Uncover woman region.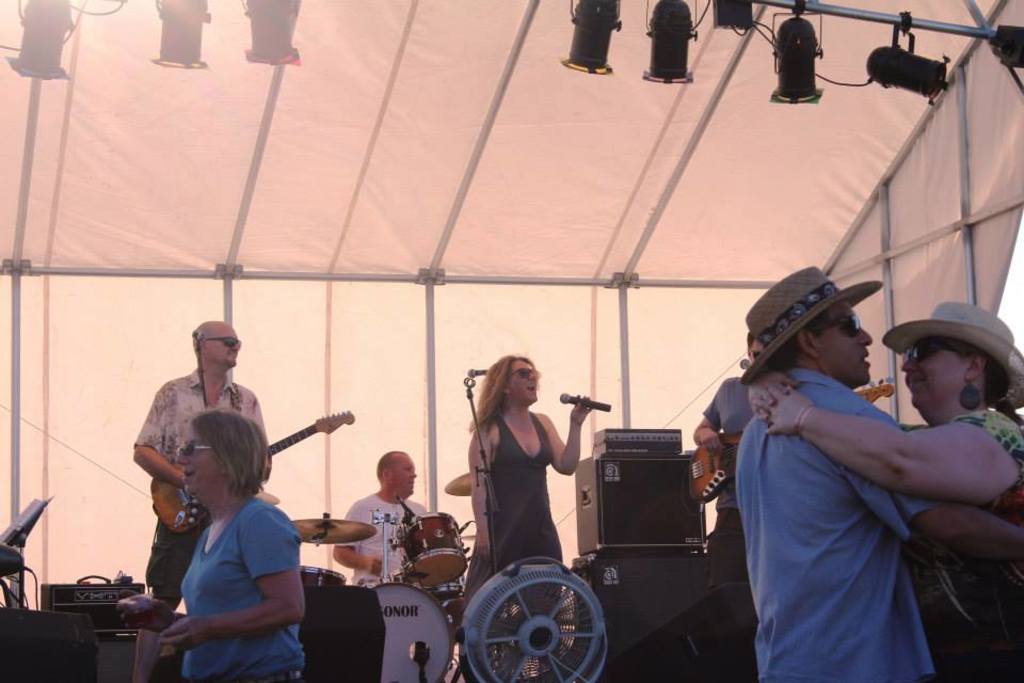
Uncovered: <bbox>130, 374, 309, 679</bbox>.
